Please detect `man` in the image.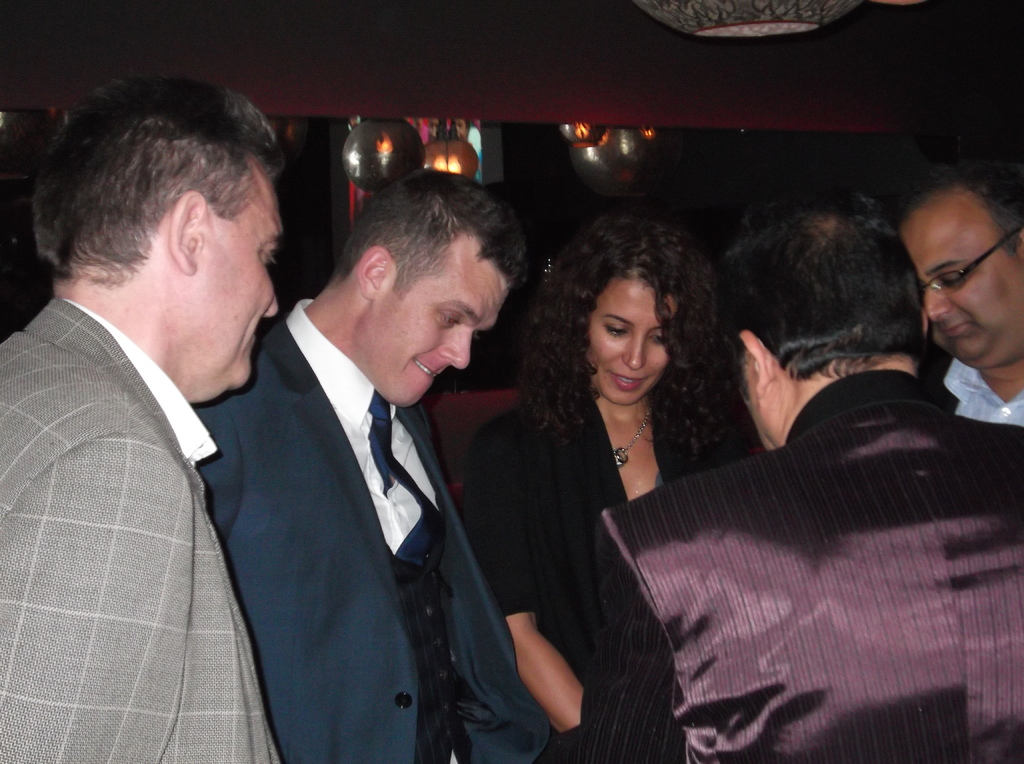
{"left": 192, "top": 167, "right": 558, "bottom": 763}.
